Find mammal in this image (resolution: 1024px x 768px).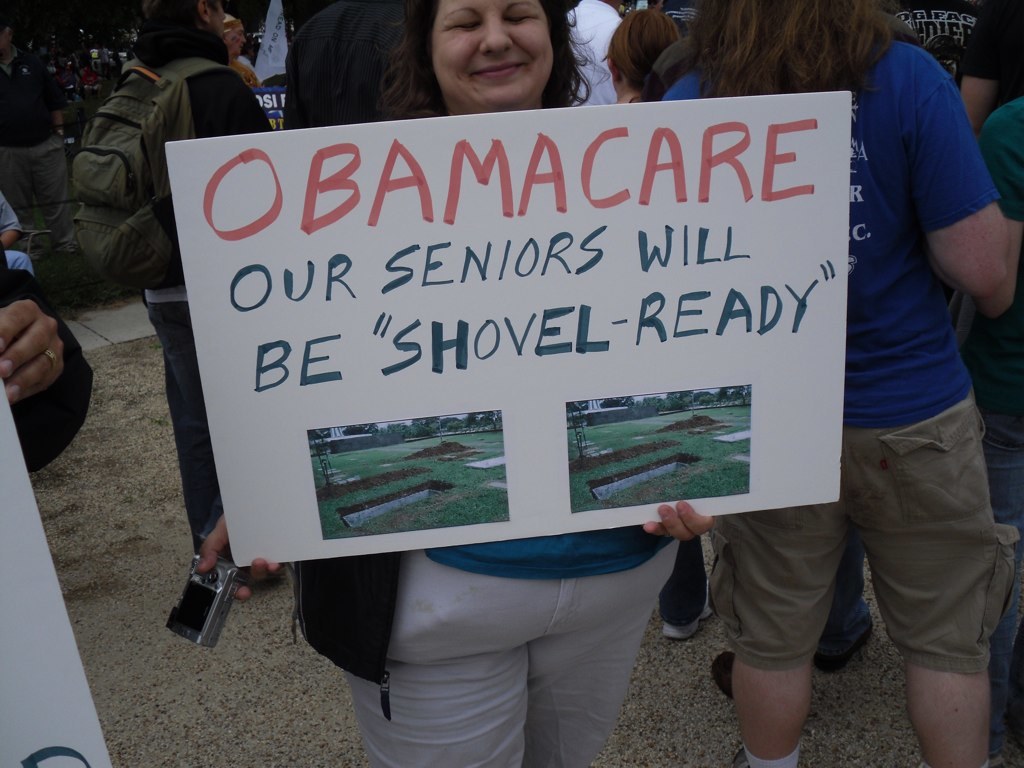
<box>200,0,717,767</box>.
